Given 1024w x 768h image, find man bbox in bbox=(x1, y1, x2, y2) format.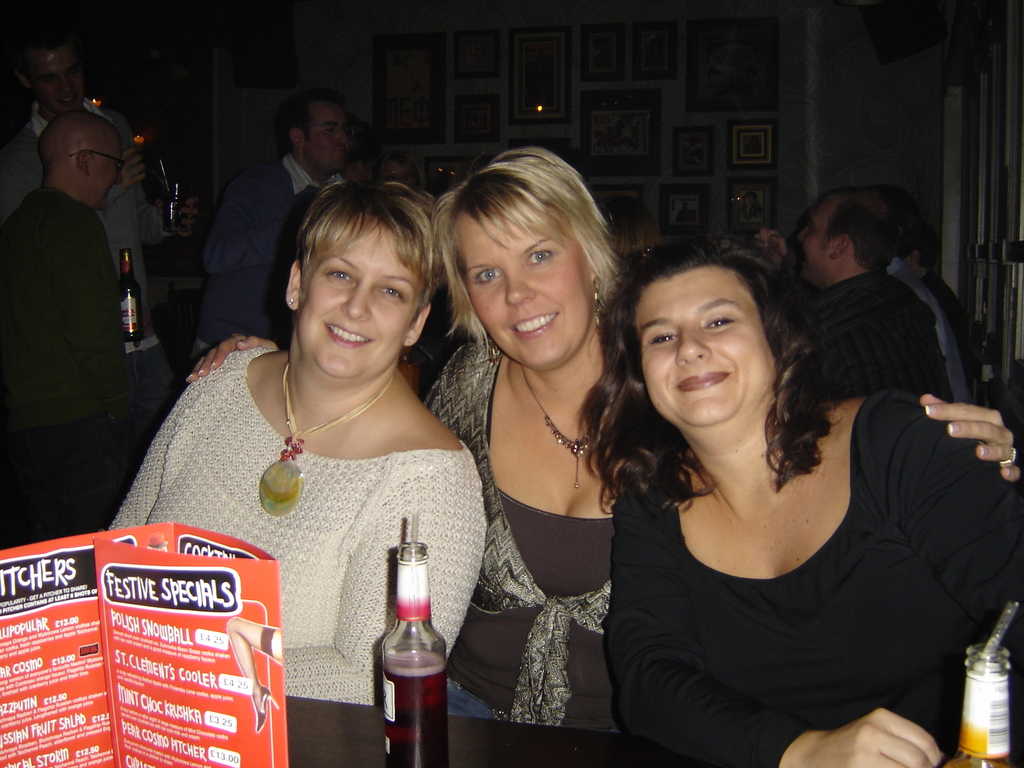
bbox=(758, 188, 954, 405).
